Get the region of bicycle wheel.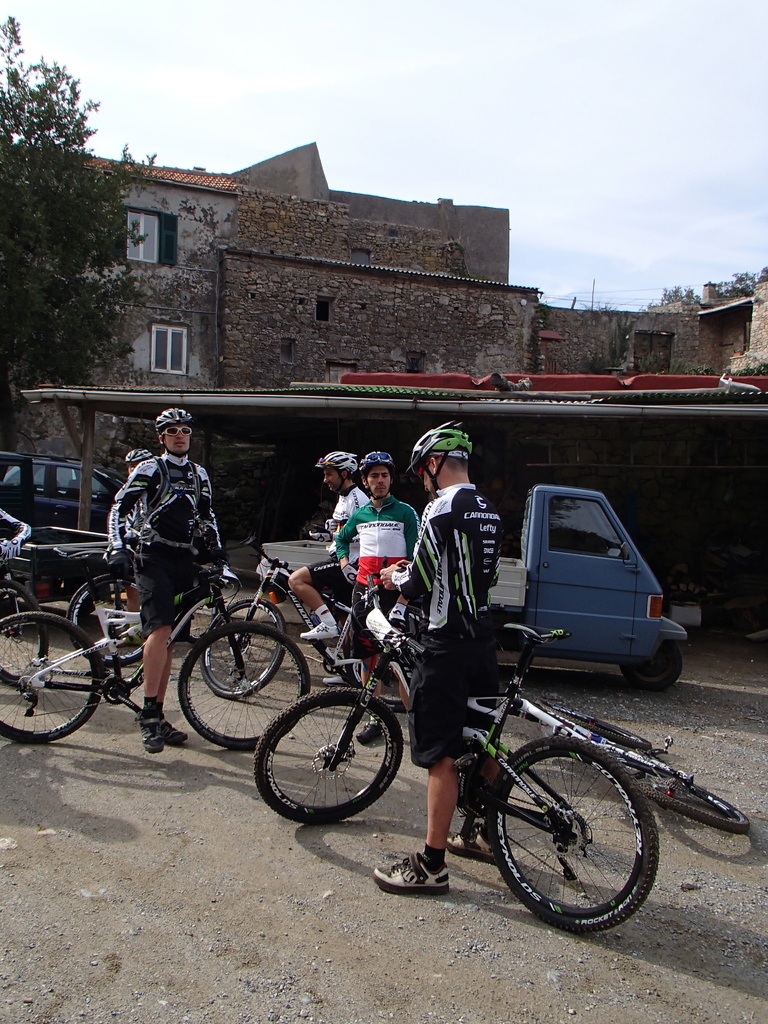
box=[198, 589, 288, 698].
